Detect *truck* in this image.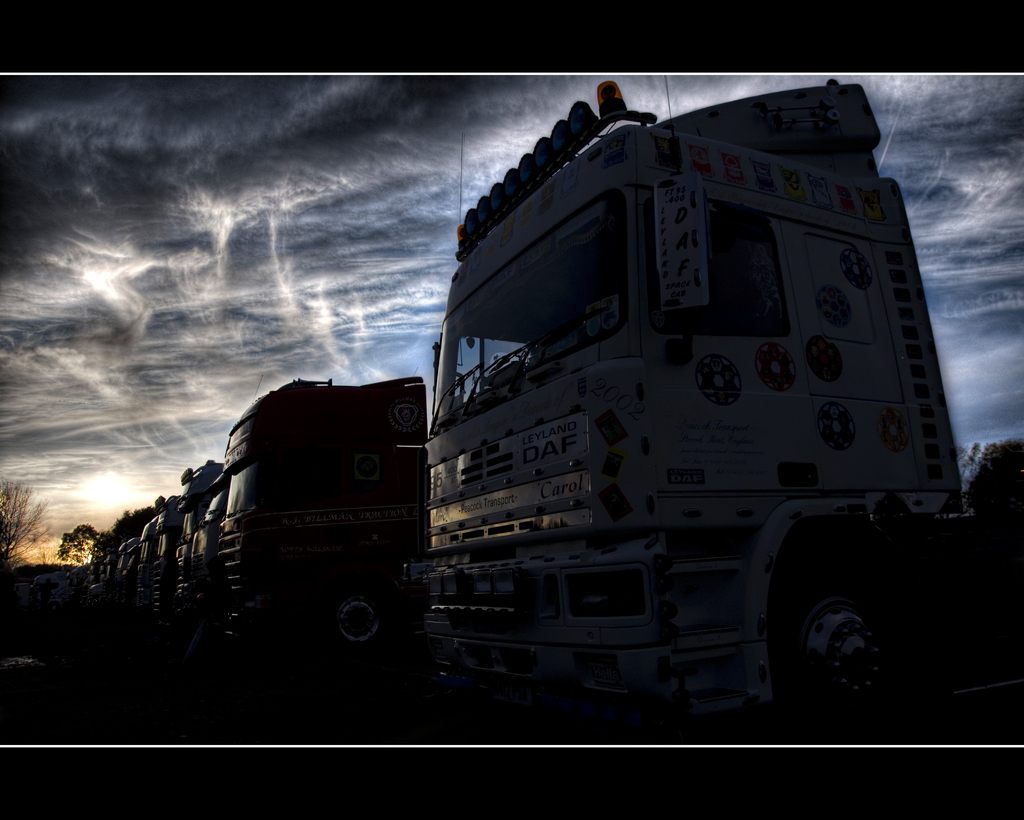
Detection: (398,90,973,730).
